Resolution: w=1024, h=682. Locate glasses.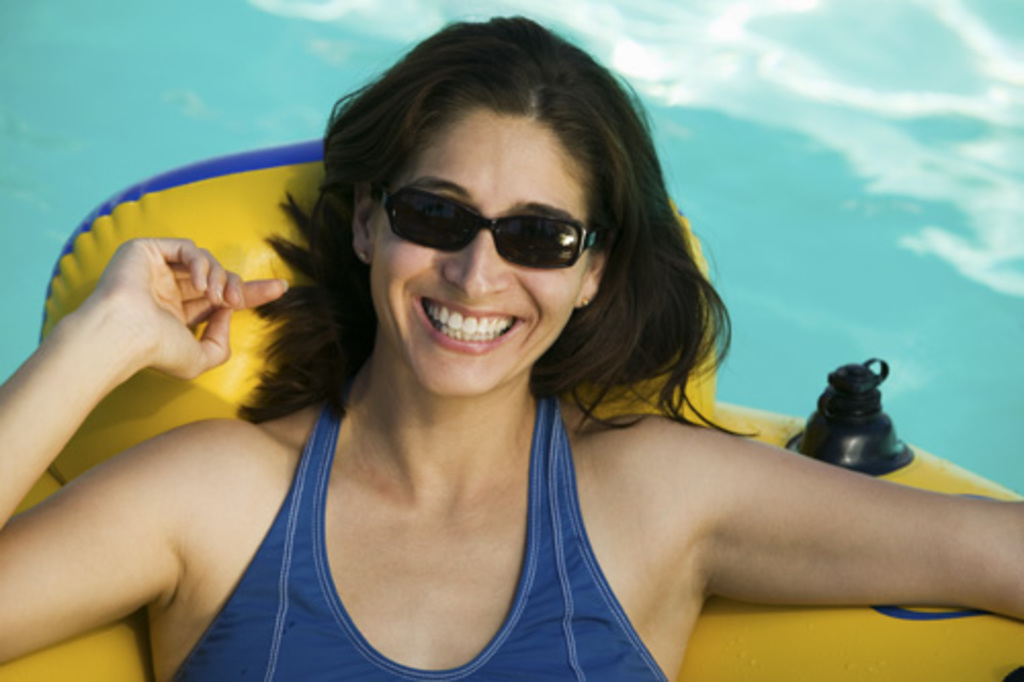
{"left": 375, "top": 184, "right": 608, "bottom": 270}.
